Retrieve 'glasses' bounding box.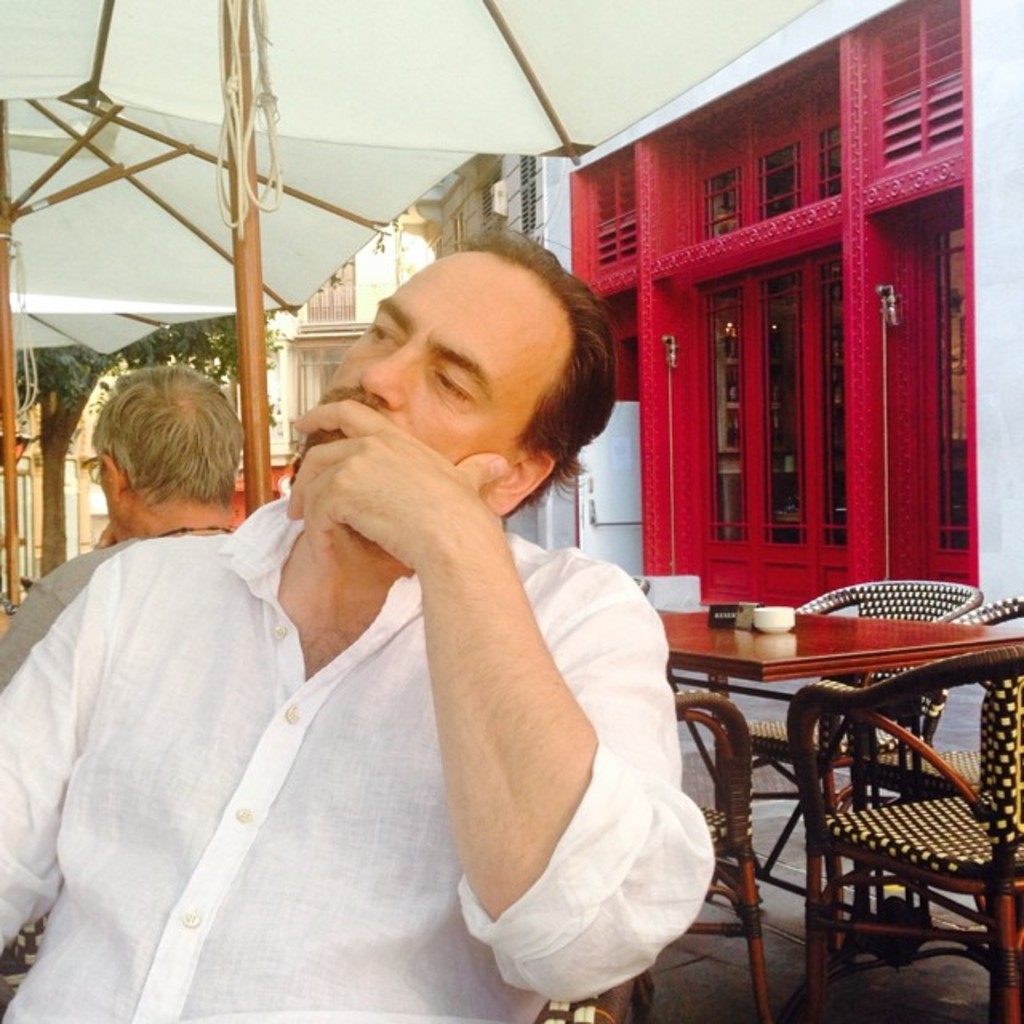
Bounding box: locate(86, 453, 123, 485).
